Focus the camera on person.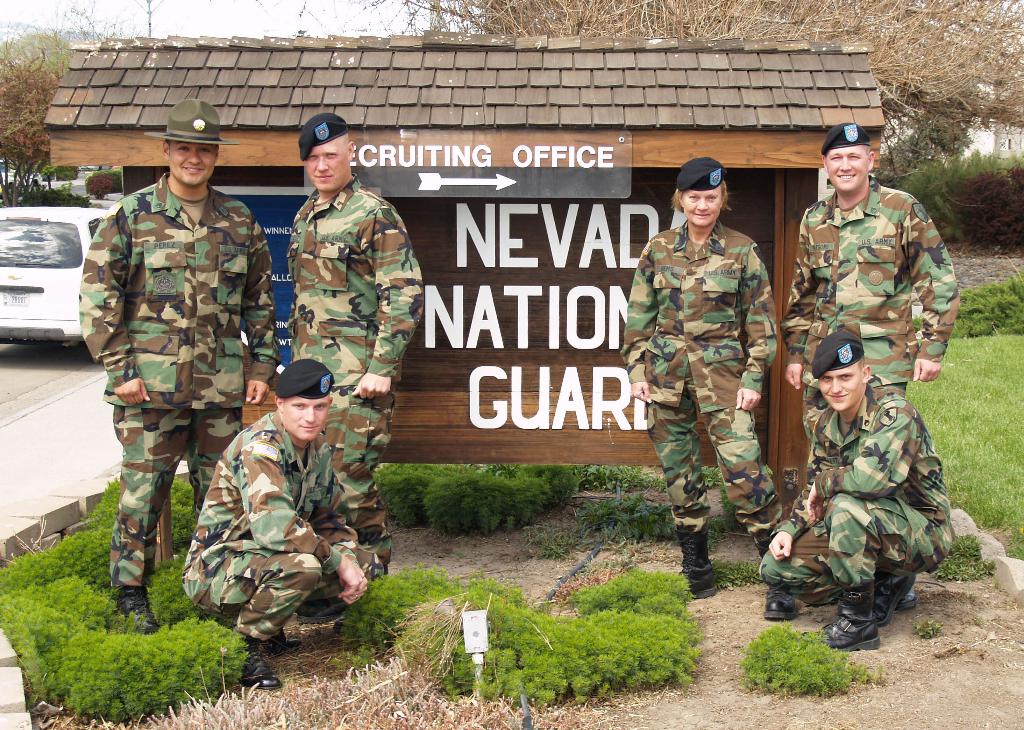
Focus region: rect(781, 121, 961, 612).
